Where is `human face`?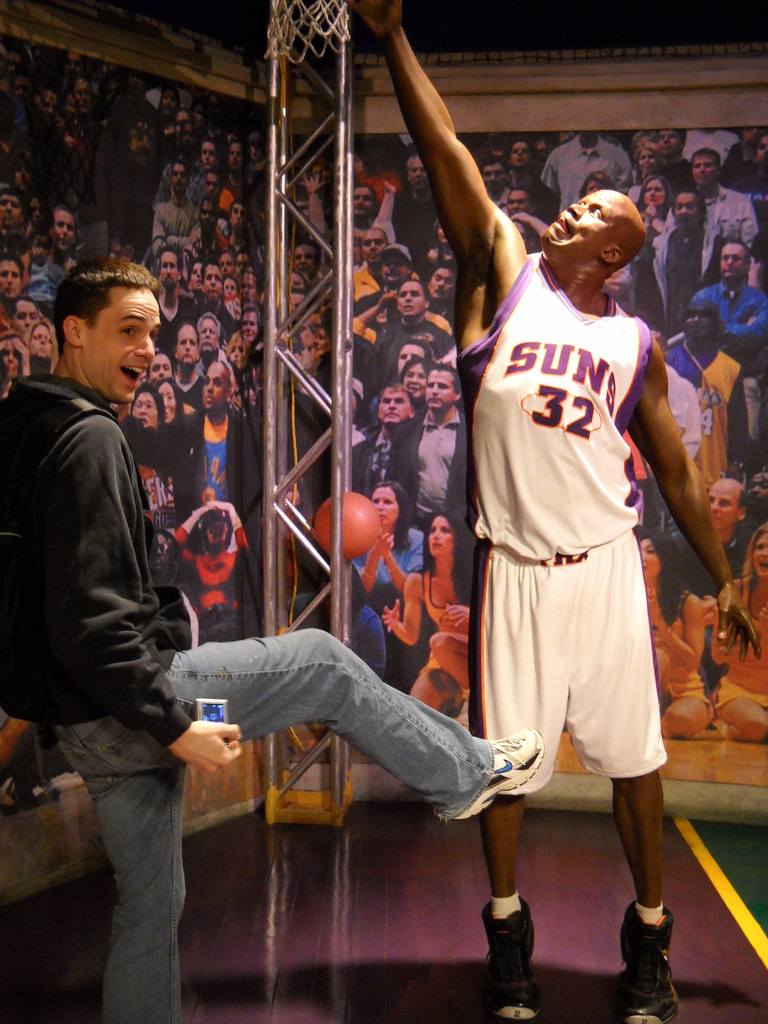
BBox(13, 302, 40, 333).
